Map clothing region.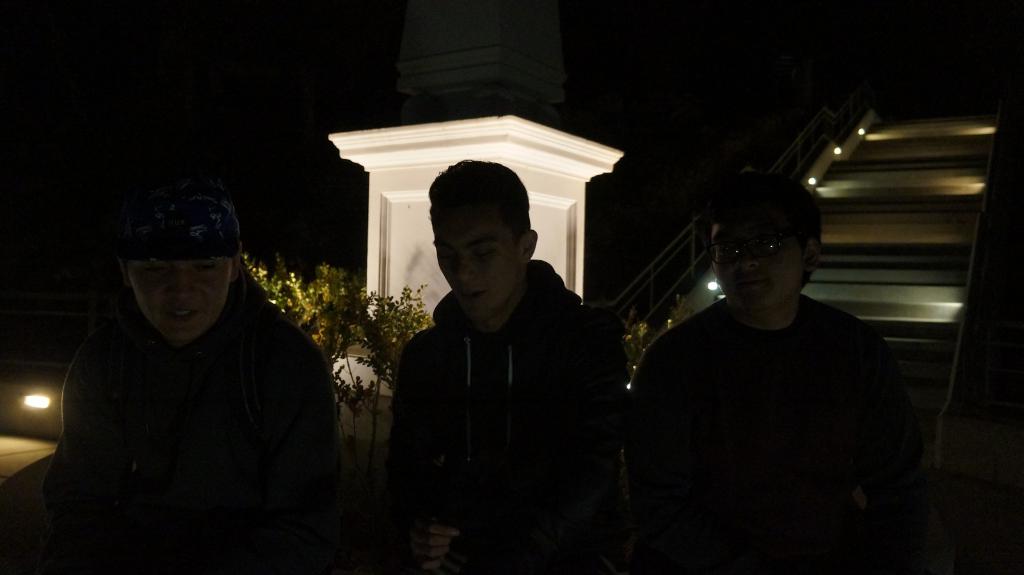
Mapped to [54, 198, 346, 574].
